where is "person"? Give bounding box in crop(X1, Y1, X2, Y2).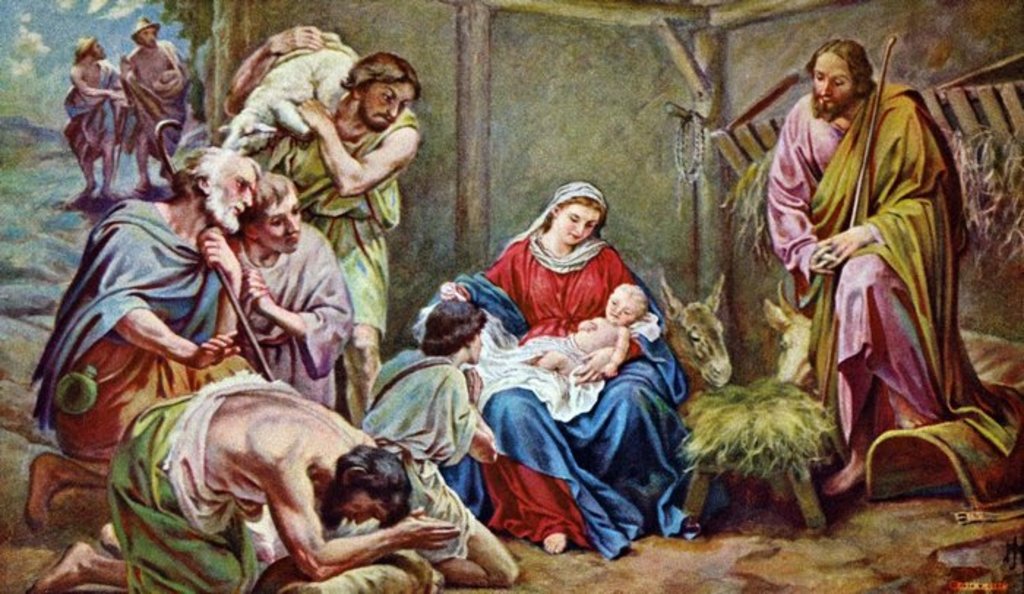
crop(342, 278, 513, 593).
